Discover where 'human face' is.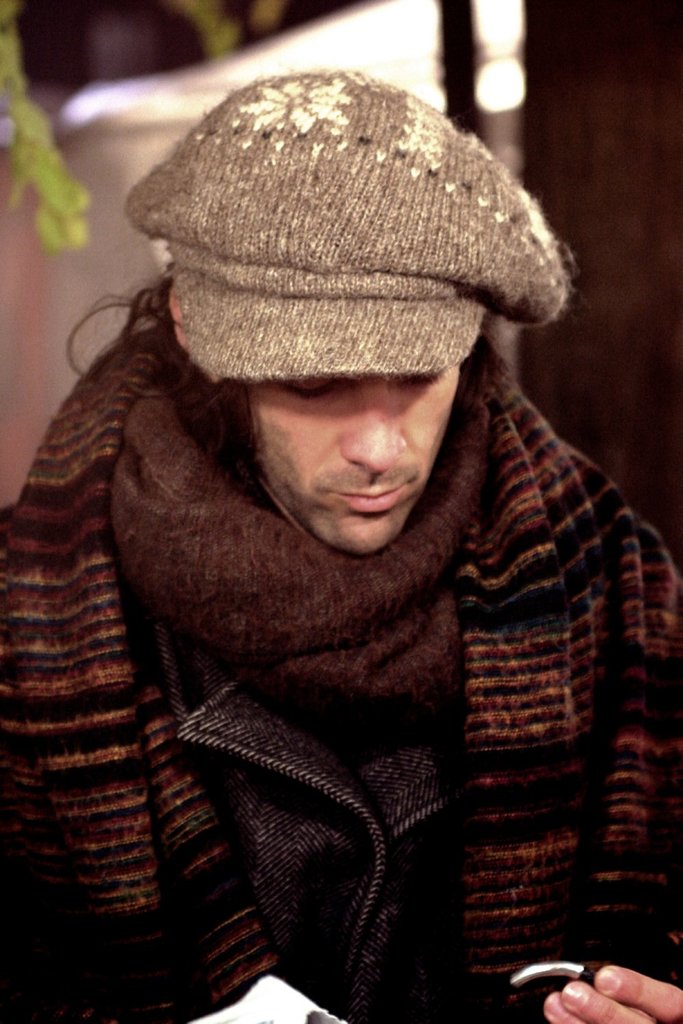
Discovered at 240,358,463,556.
